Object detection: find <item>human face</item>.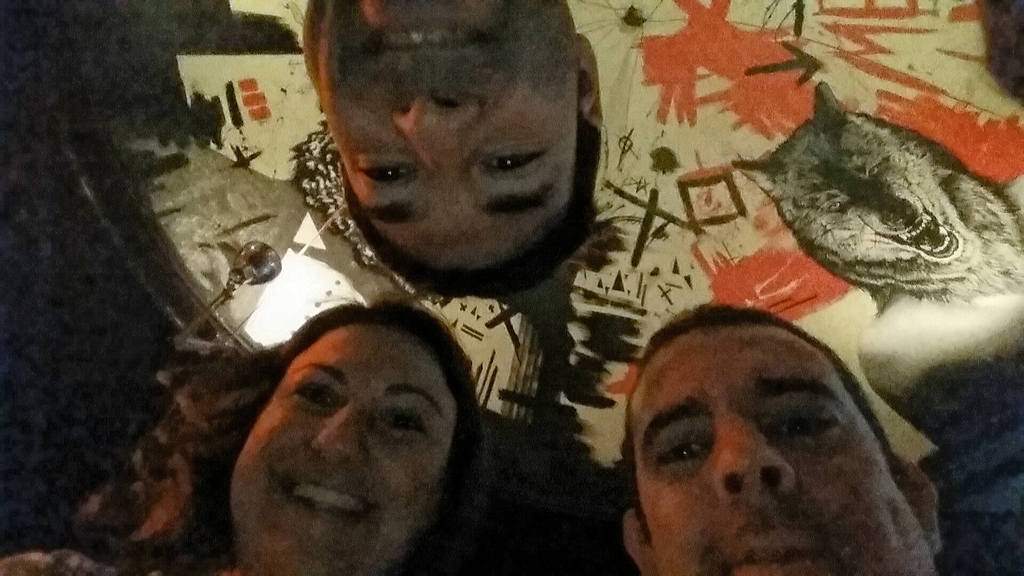
box=[239, 323, 452, 574].
